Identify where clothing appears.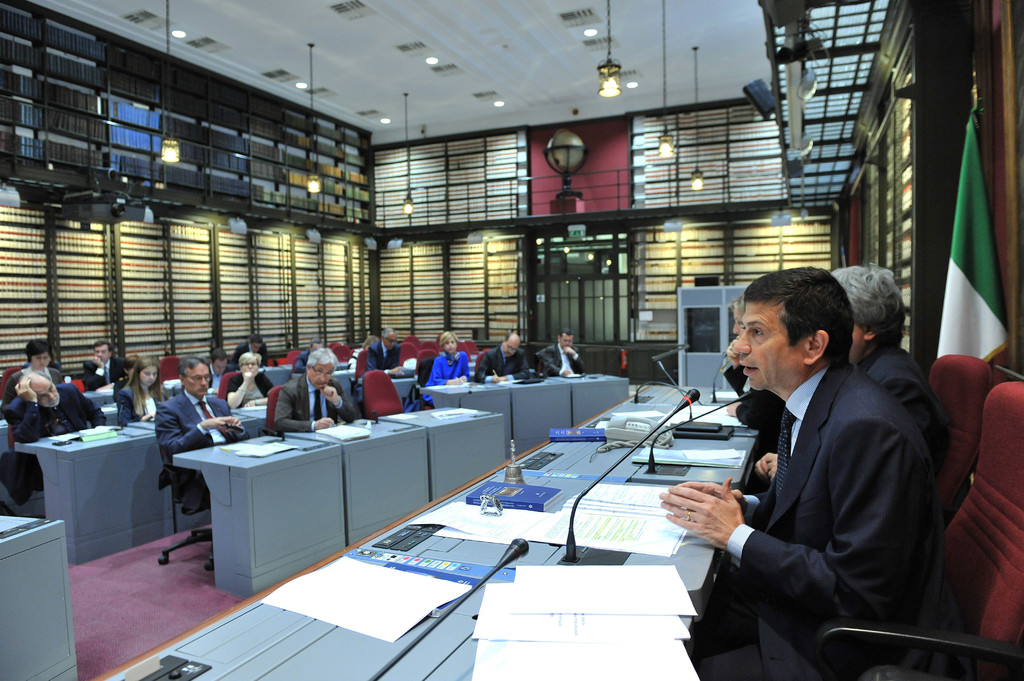
Appears at 148,388,252,504.
